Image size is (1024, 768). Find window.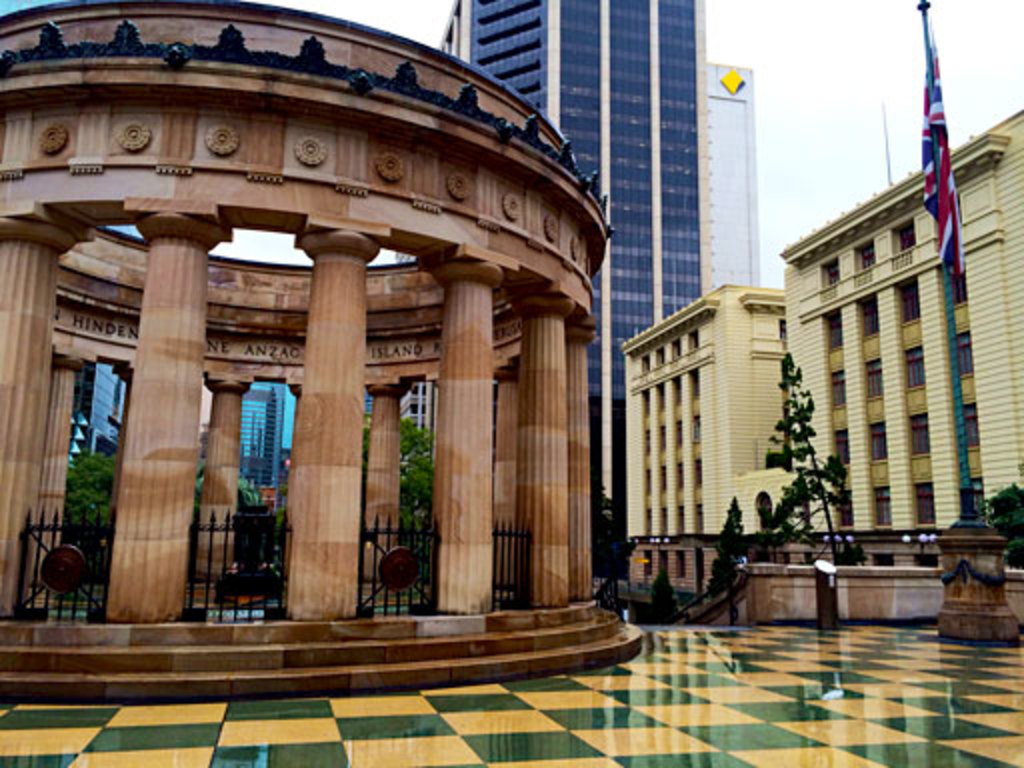
(left=670, top=336, right=676, bottom=358).
